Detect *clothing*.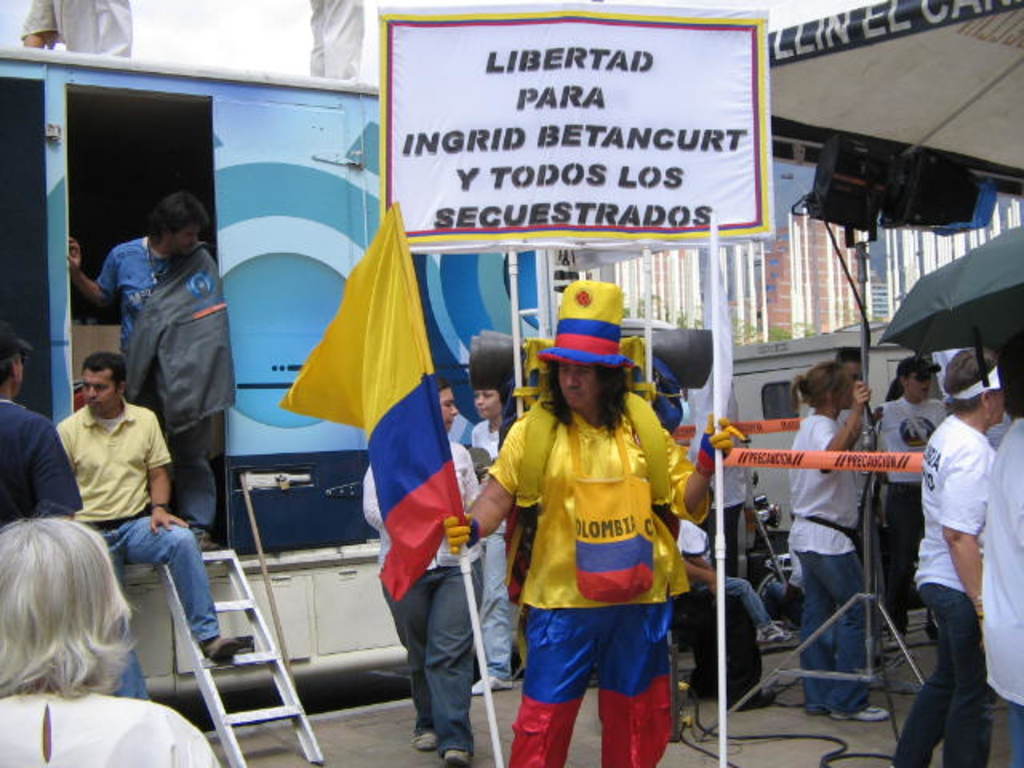
Detected at l=662, t=514, r=781, b=642.
